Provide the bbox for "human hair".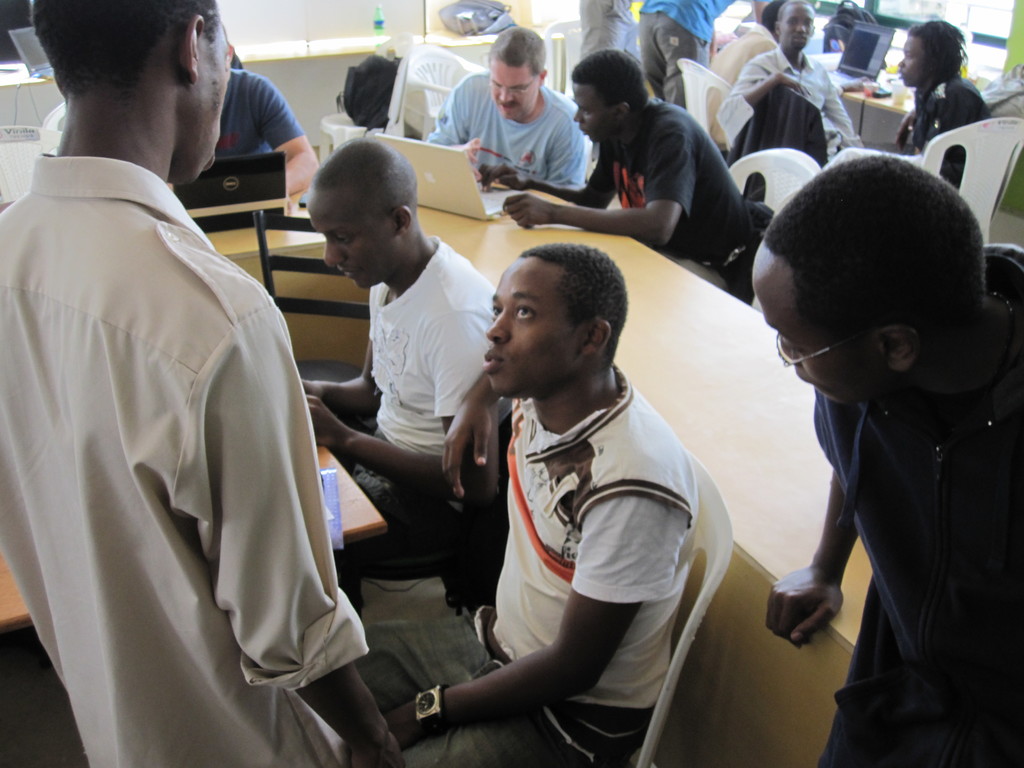
{"left": 567, "top": 47, "right": 648, "bottom": 114}.
